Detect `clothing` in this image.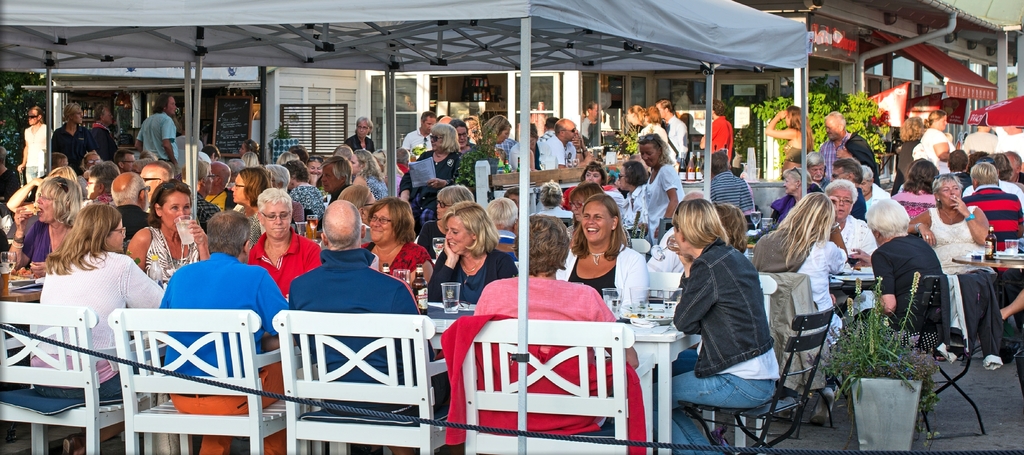
Detection: 248/232/322/305.
